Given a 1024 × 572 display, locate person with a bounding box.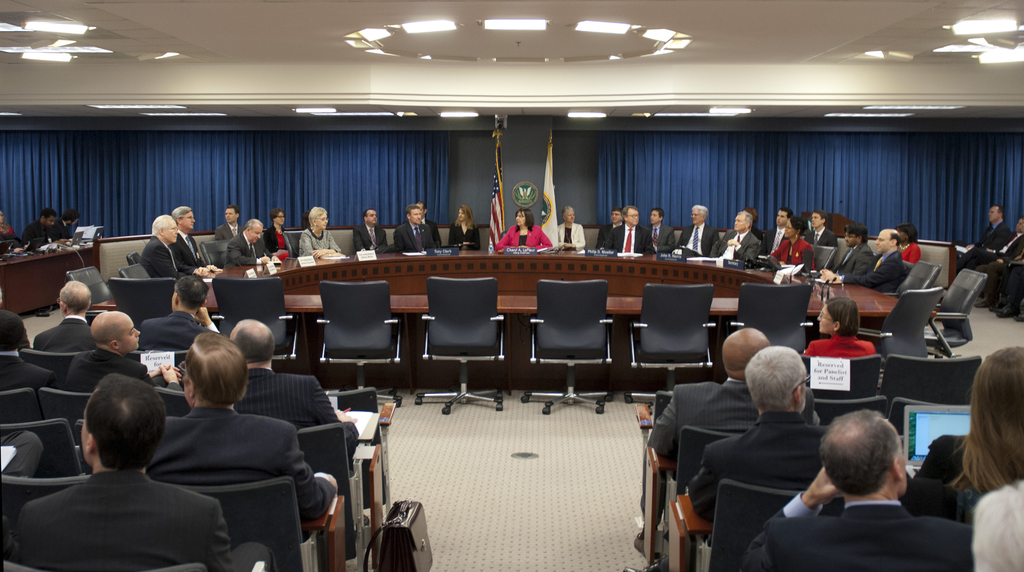
Located: (left=20, top=208, right=58, bottom=249).
